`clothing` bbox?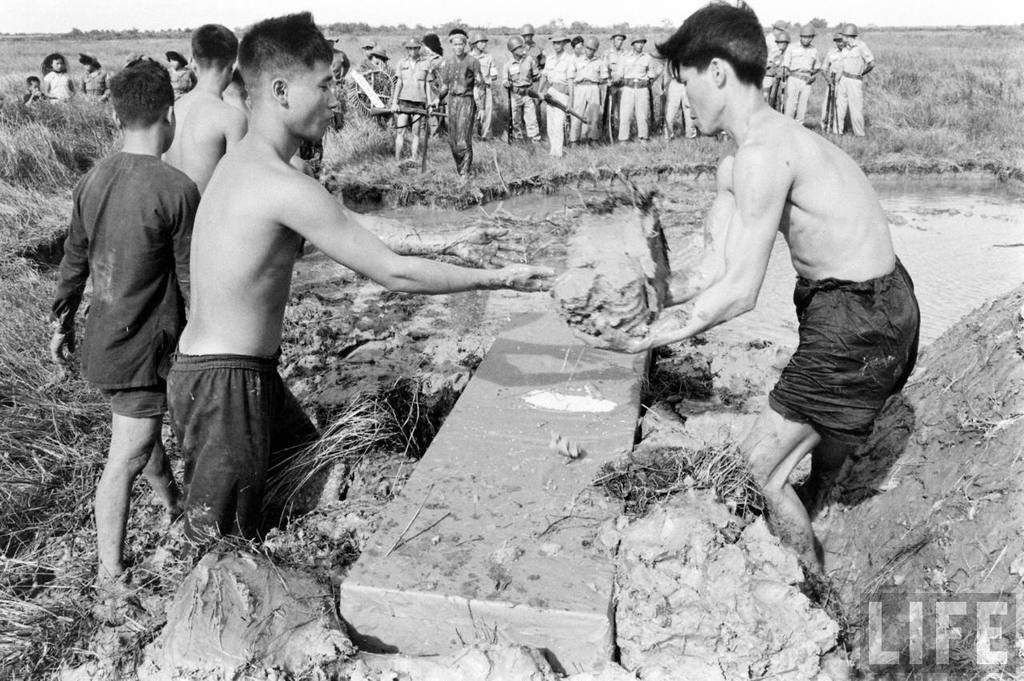
pyautogui.locateOnScreen(786, 42, 829, 122)
